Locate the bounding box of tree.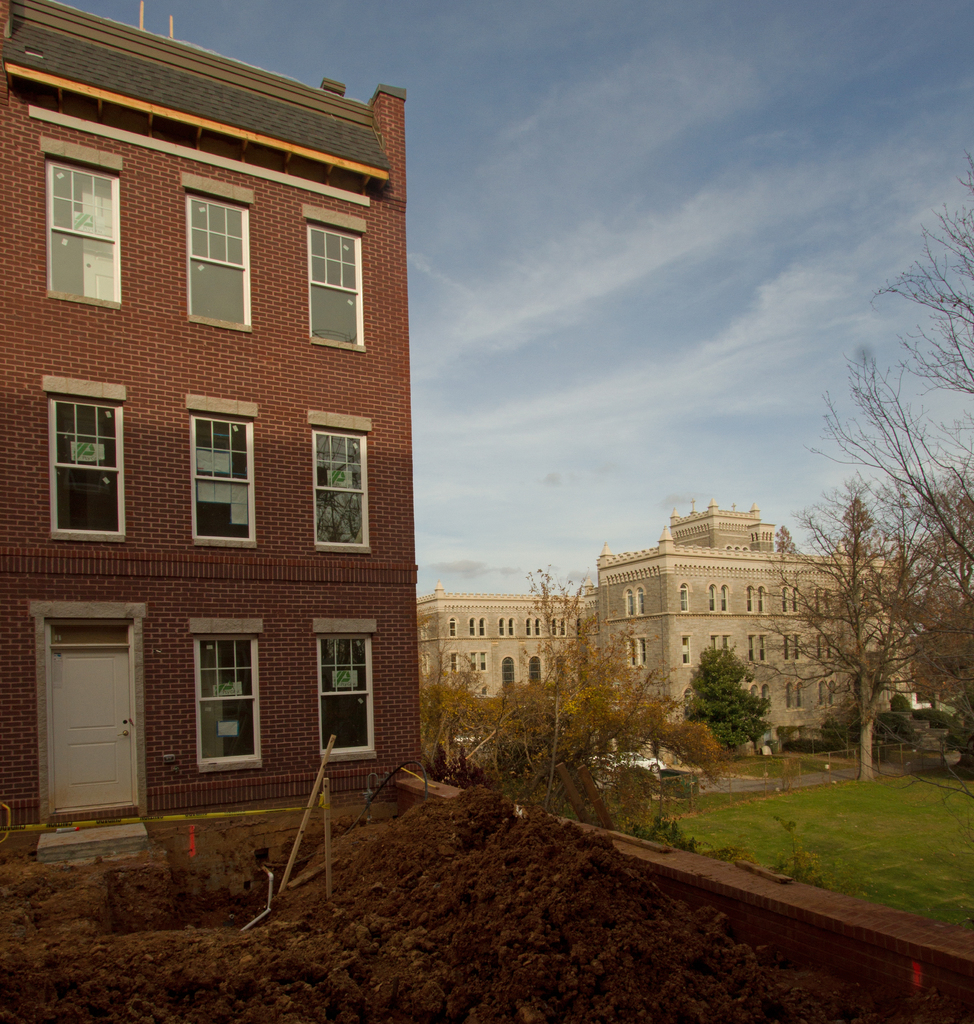
Bounding box: pyautogui.locateOnScreen(672, 634, 773, 755).
